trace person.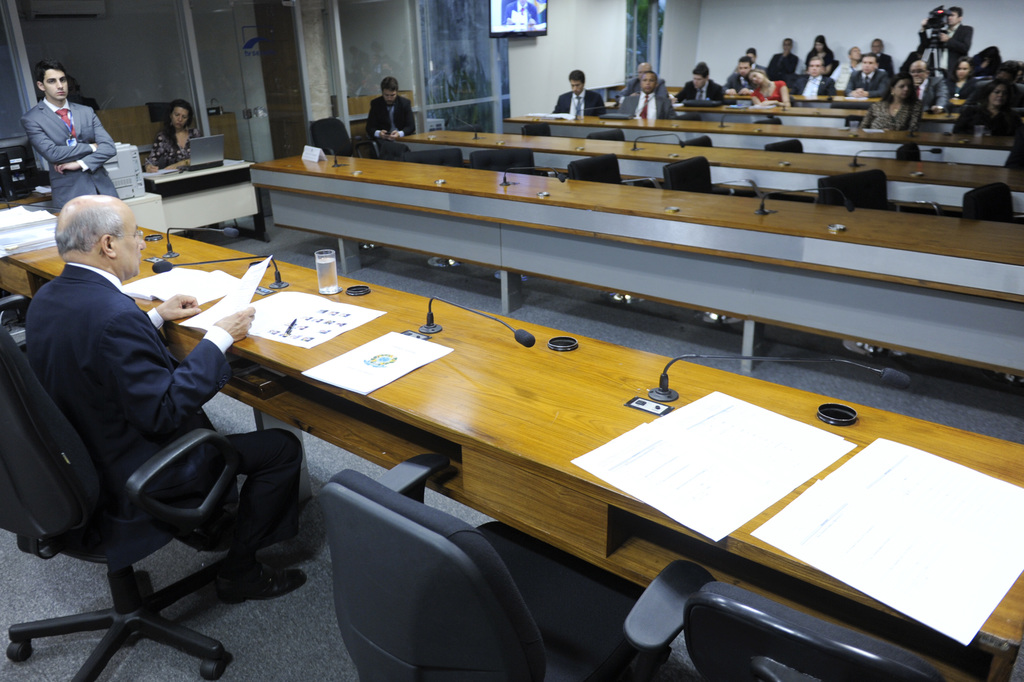
Traced to 359,72,411,151.
